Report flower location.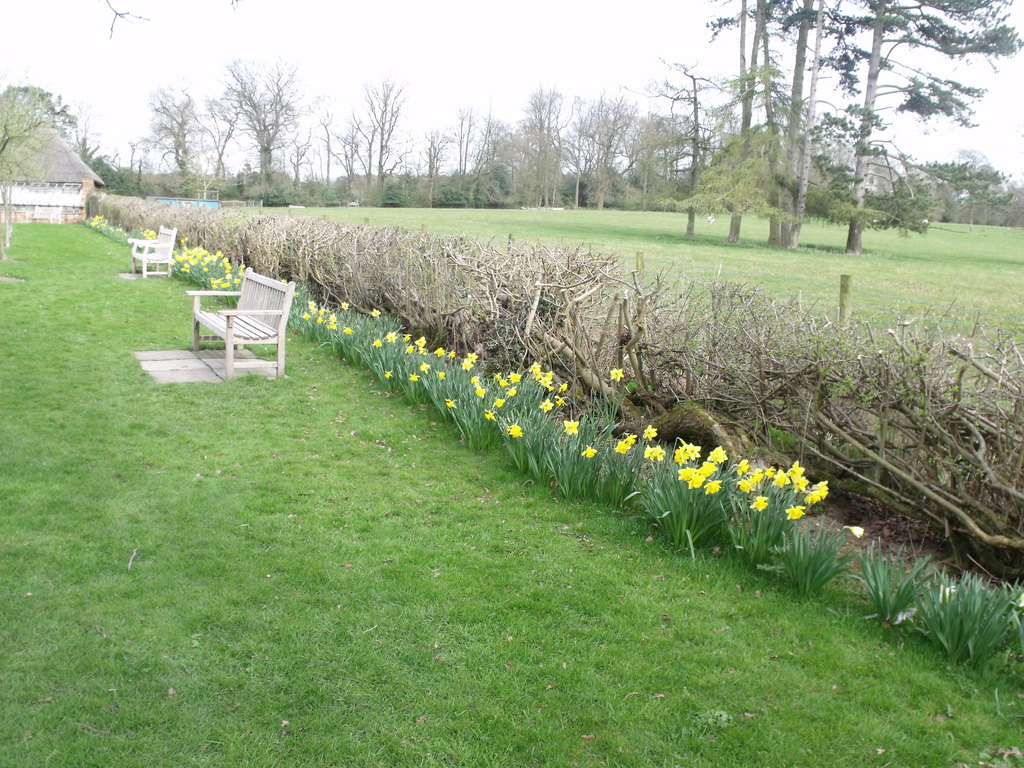
Report: box(608, 369, 623, 382).
